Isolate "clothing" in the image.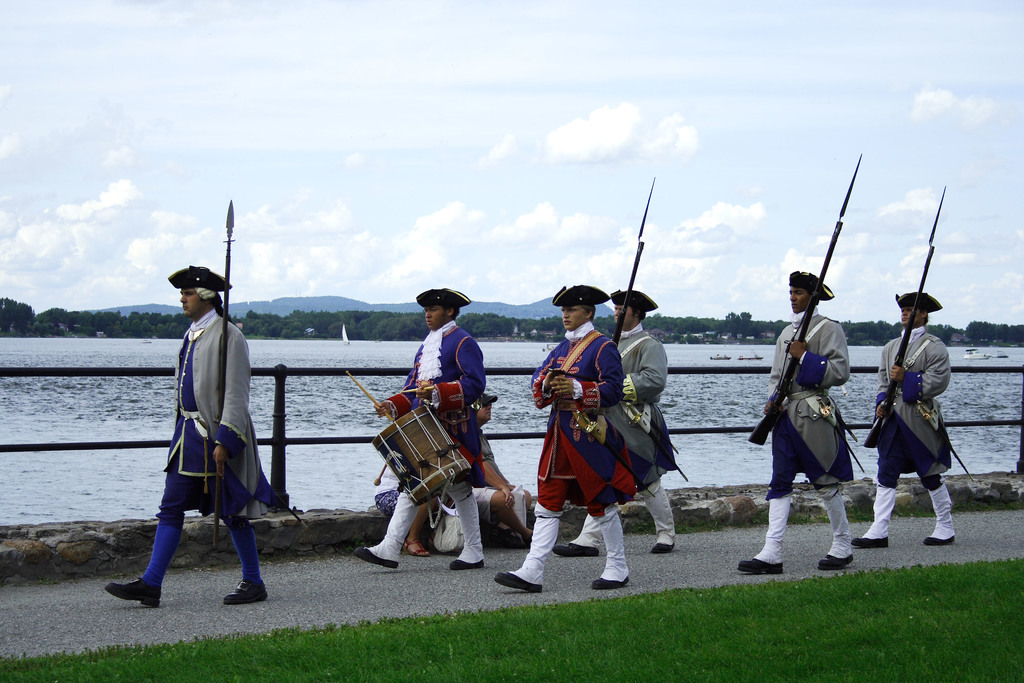
Isolated region: locate(516, 295, 650, 582).
